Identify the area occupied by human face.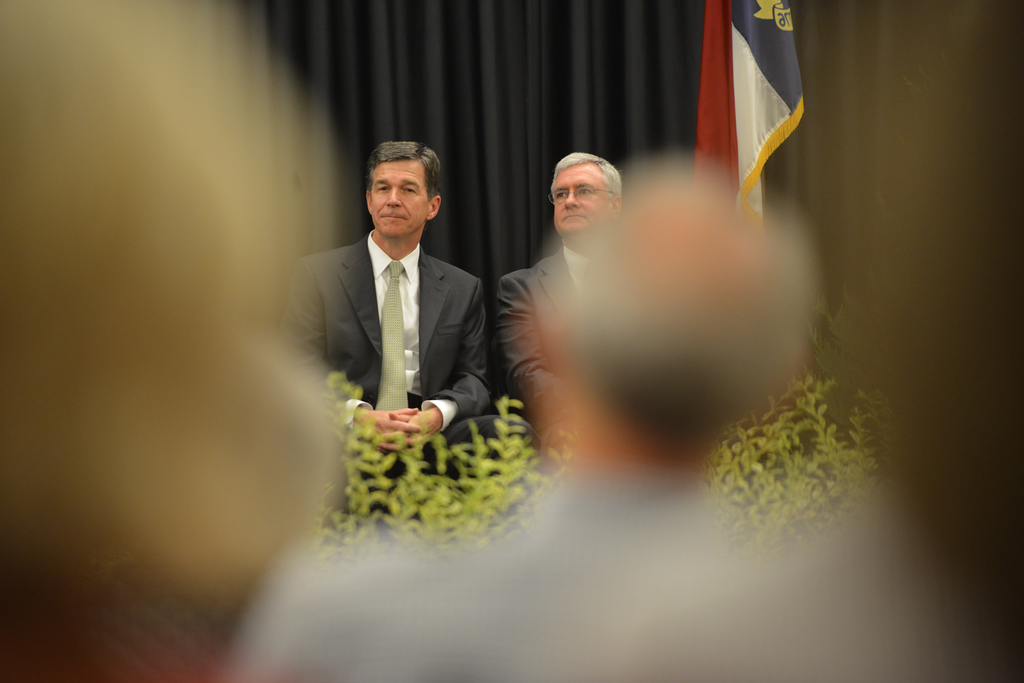
Area: bbox=(371, 160, 431, 239).
